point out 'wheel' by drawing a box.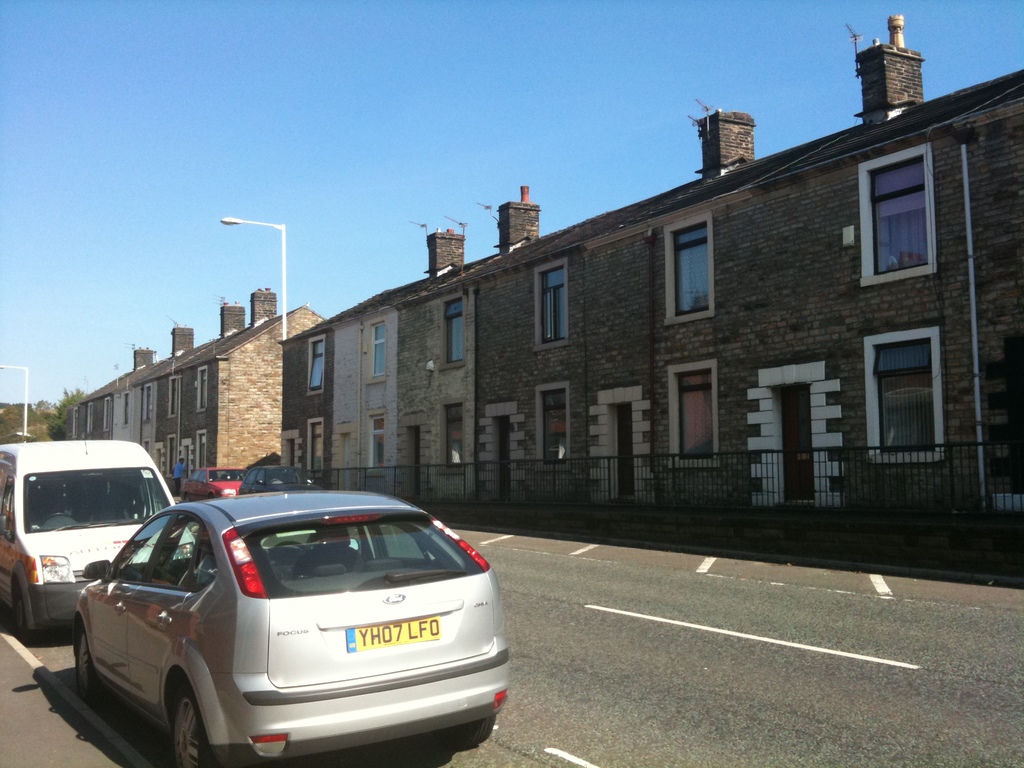
[168, 678, 227, 767].
